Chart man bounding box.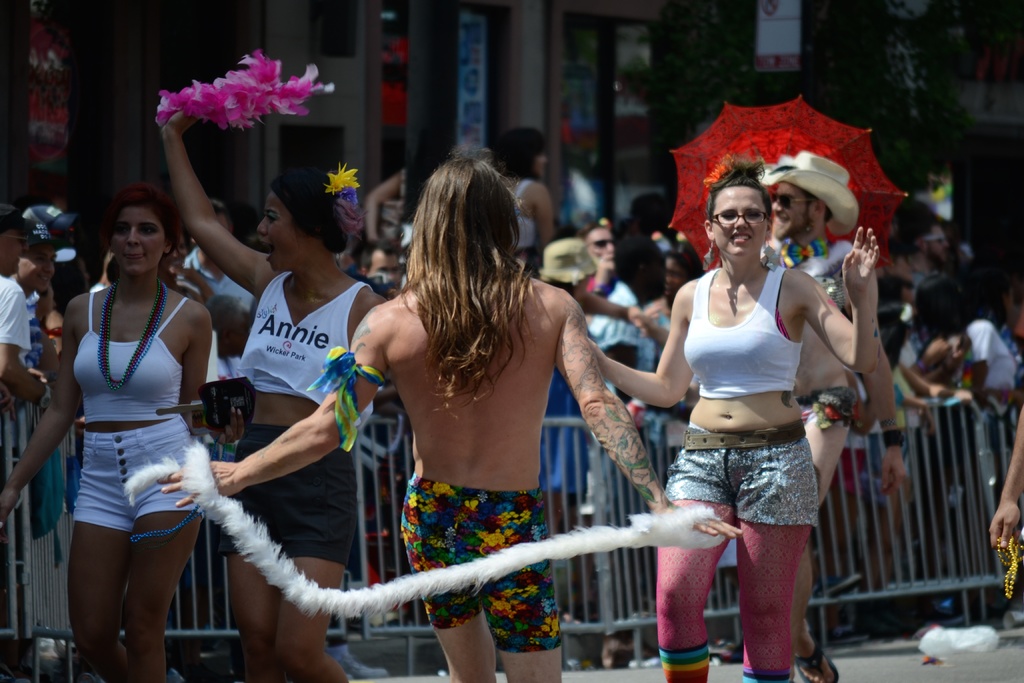
Charted: select_region(0, 204, 58, 420).
